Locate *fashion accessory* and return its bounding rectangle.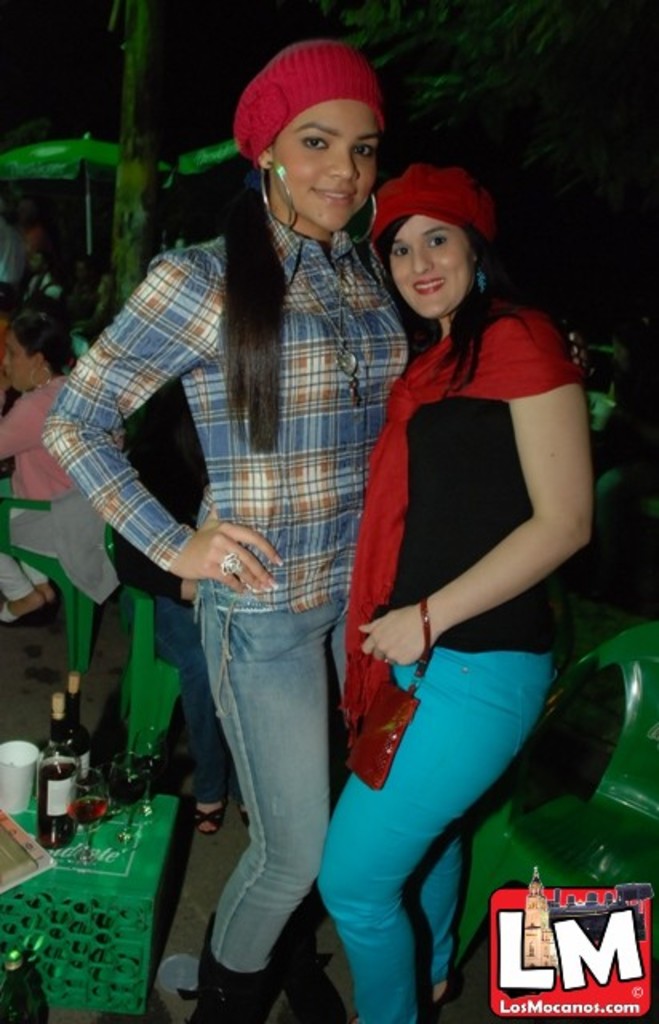
{"left": 222, "top": 554, "right": 238, "bottom": 574}.
